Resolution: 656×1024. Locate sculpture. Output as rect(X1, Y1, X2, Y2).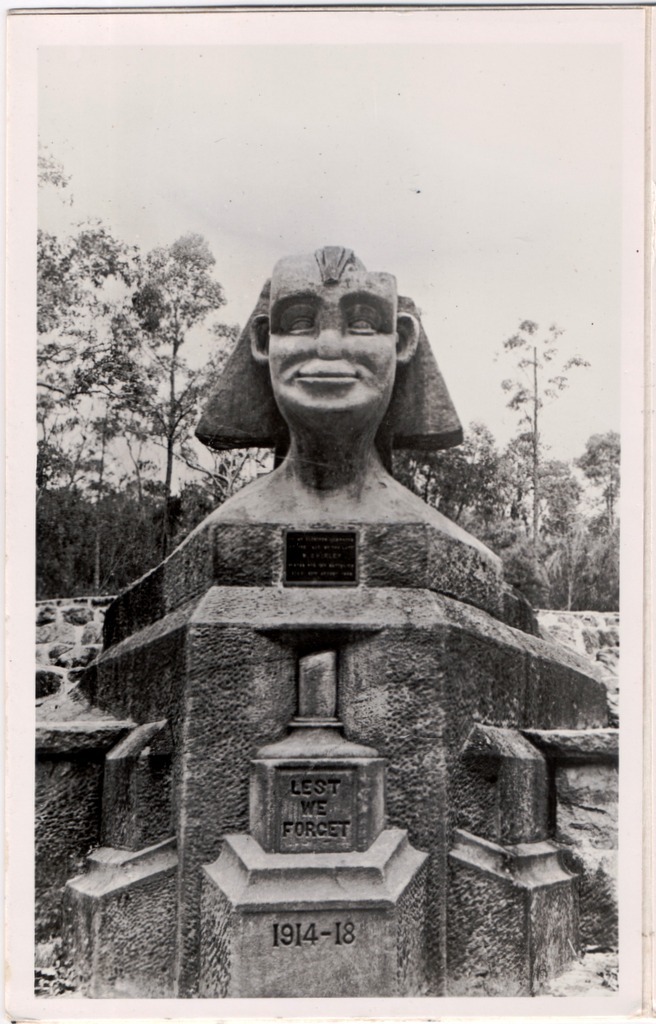
rect(180, 236, 485, 598).
